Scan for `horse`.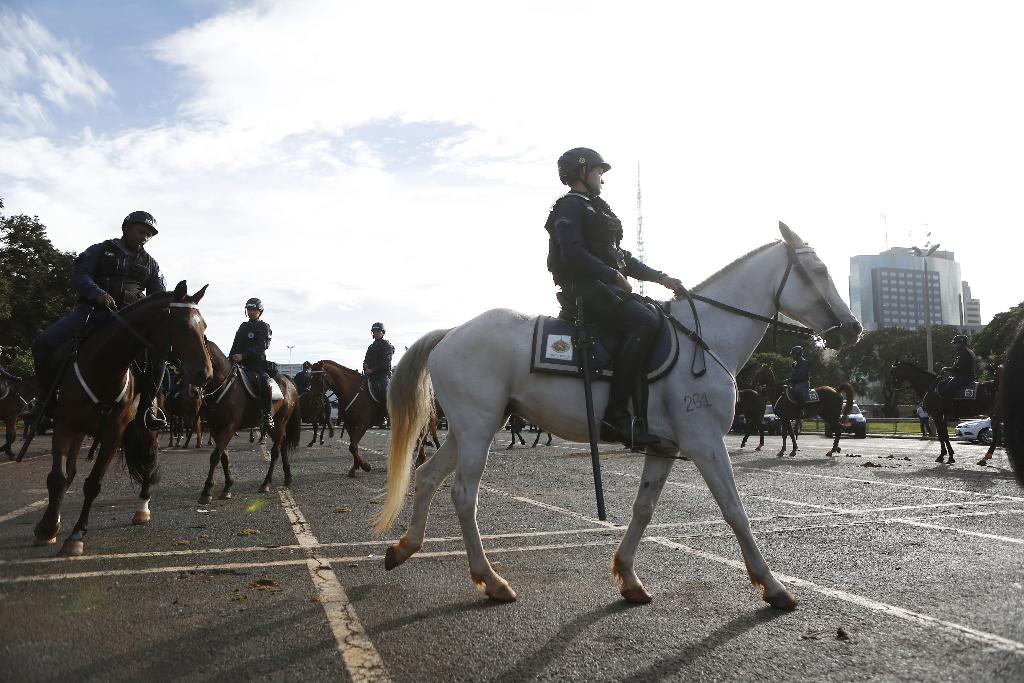
Scan result: left=193, top=339, right=303, bottom=506.
